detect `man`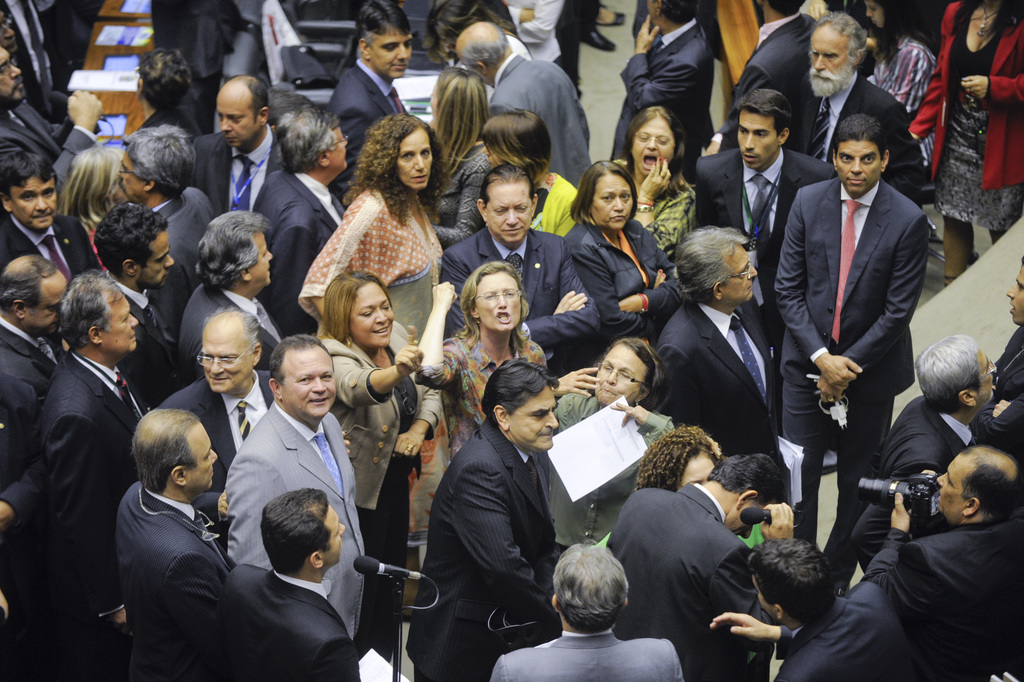
box(644, 232, 789, 494)
